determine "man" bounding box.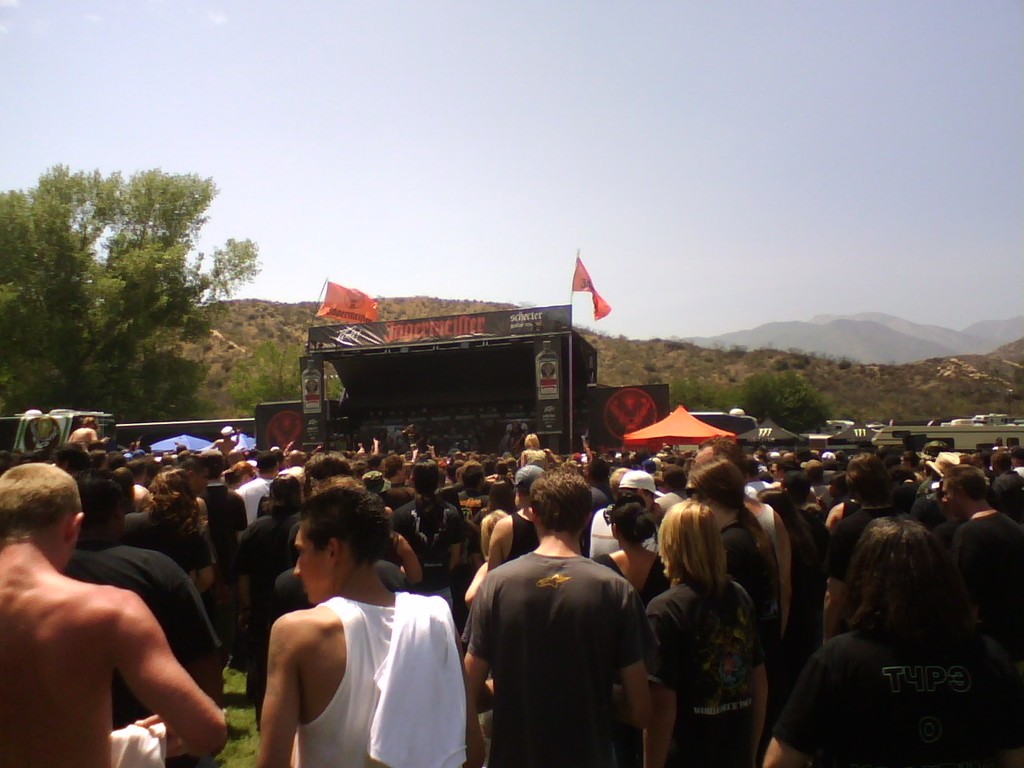
Determined: bbox(462, 480, 653, 767).
